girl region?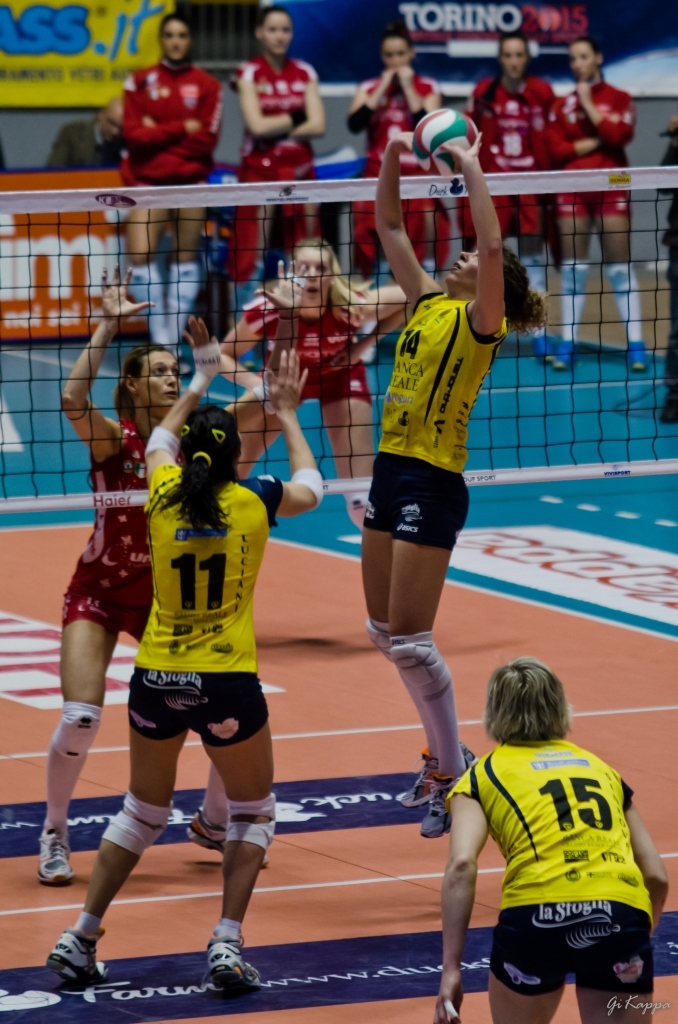
rect(345, 33, 452, 262)
